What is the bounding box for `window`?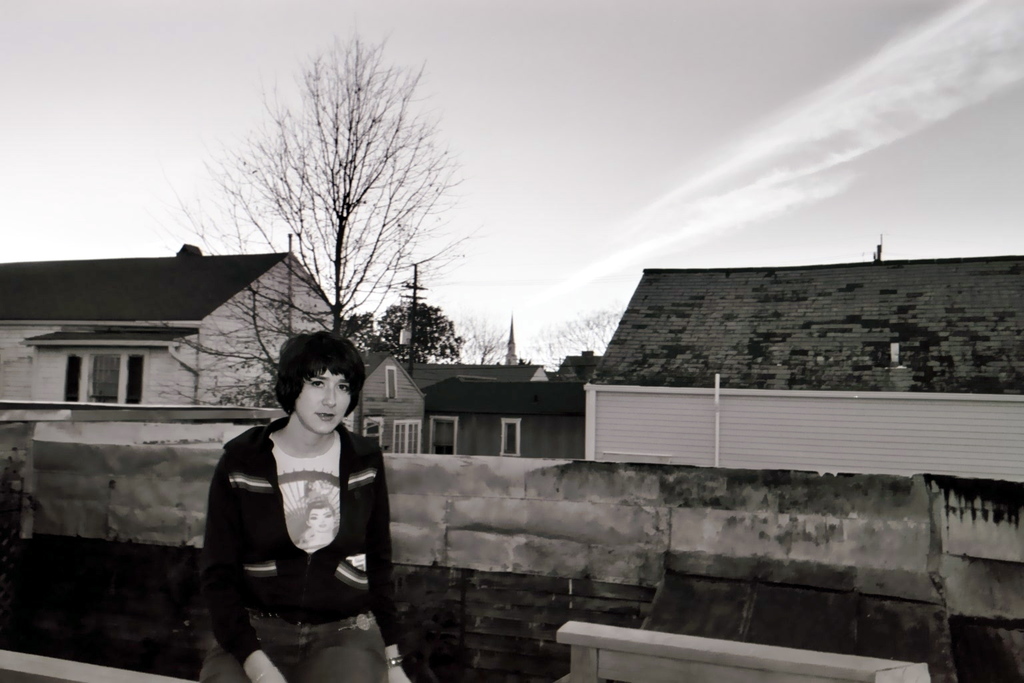
90, 352, 115, 406.
